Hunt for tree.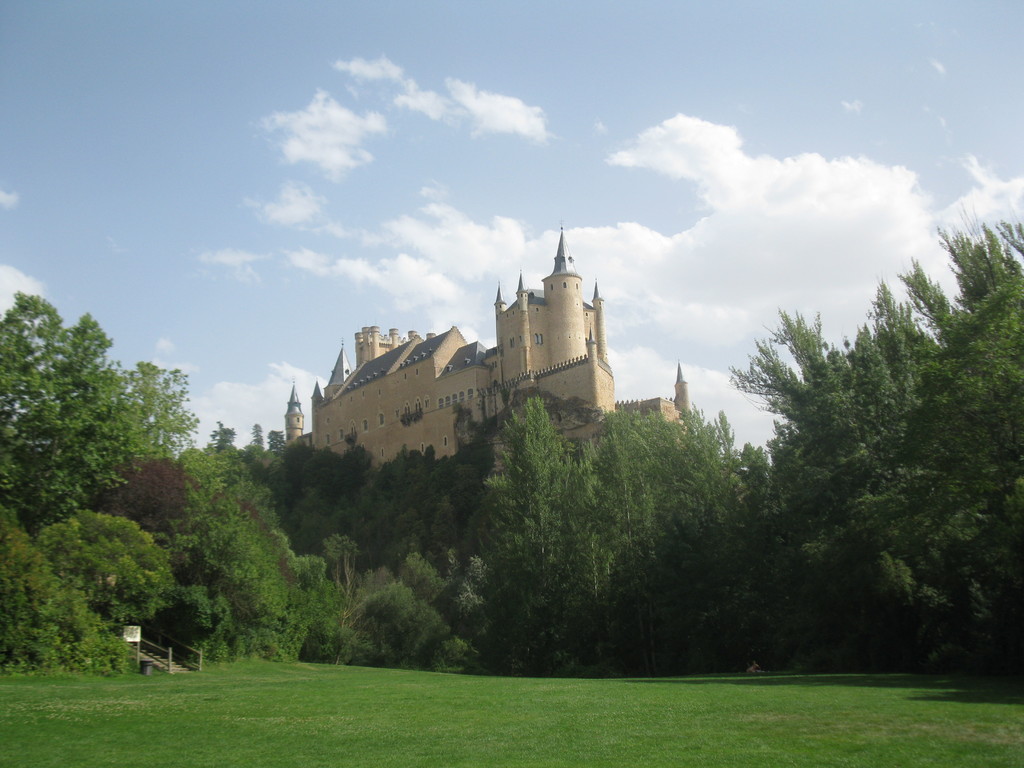
Hunted down at region(120, 363, 200, 460).
